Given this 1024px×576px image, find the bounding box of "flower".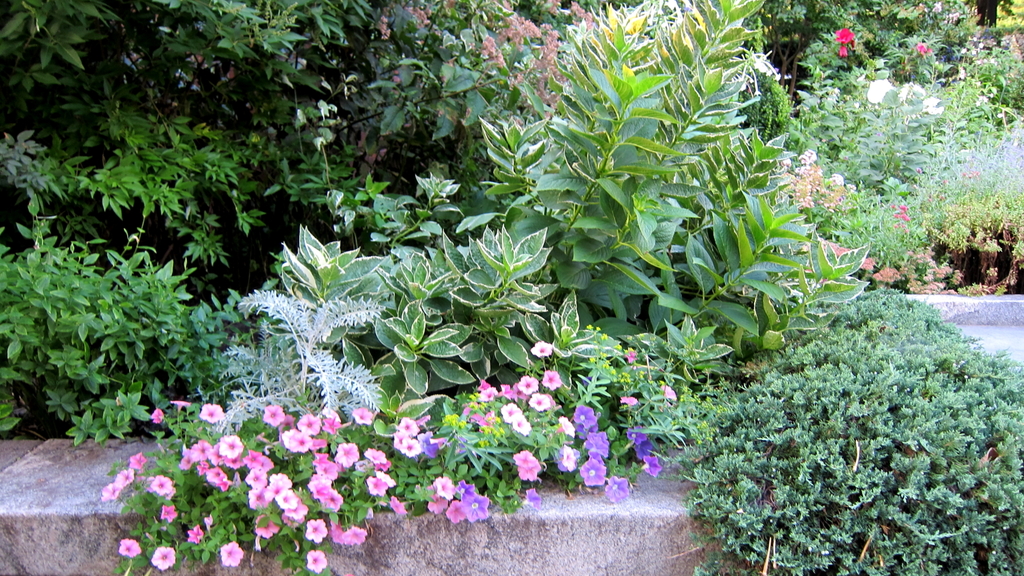
<region>572, 408, 593, 426</region>.
